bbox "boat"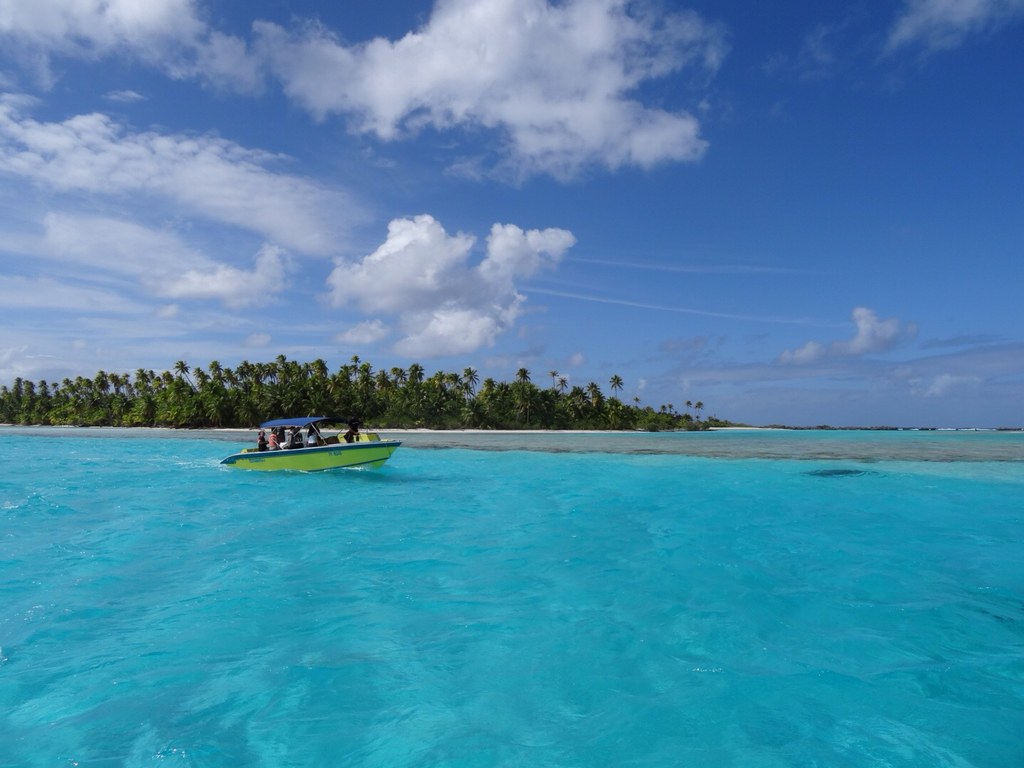
x1=226, y1=415, x2=400, y2=480
